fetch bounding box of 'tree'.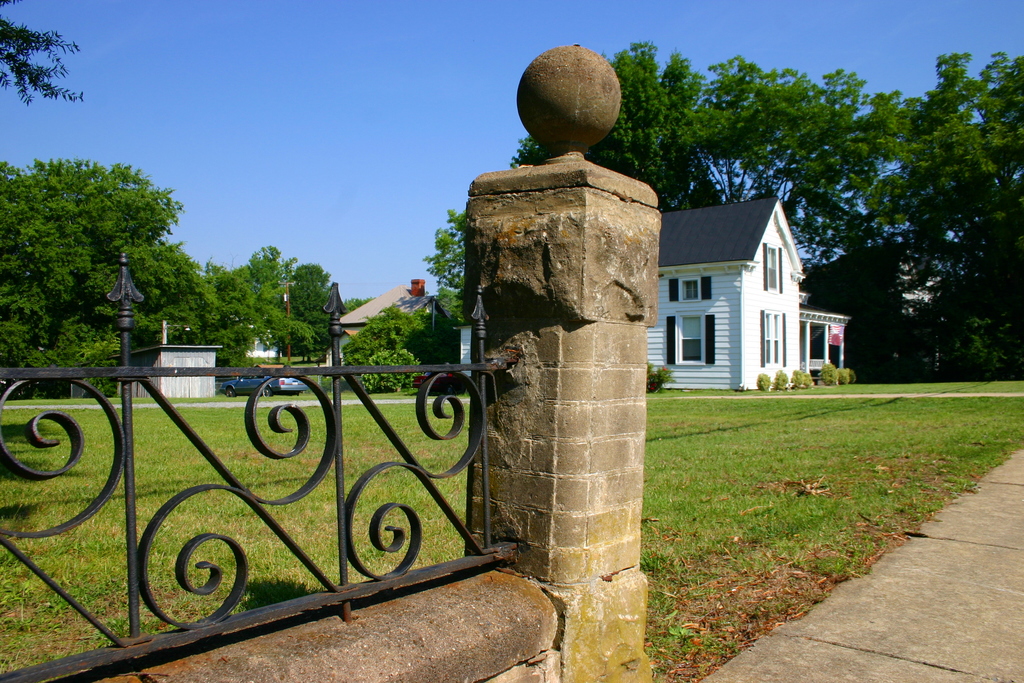
Bbox: 509,45,703,204.
